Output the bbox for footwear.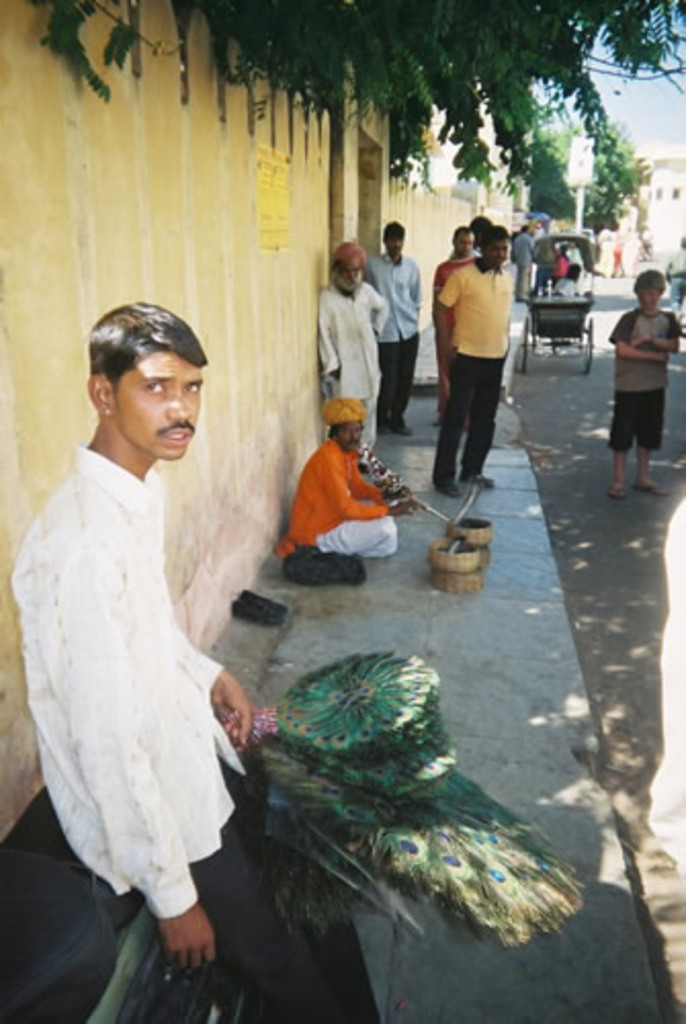
[438, 481, 465, 498].
